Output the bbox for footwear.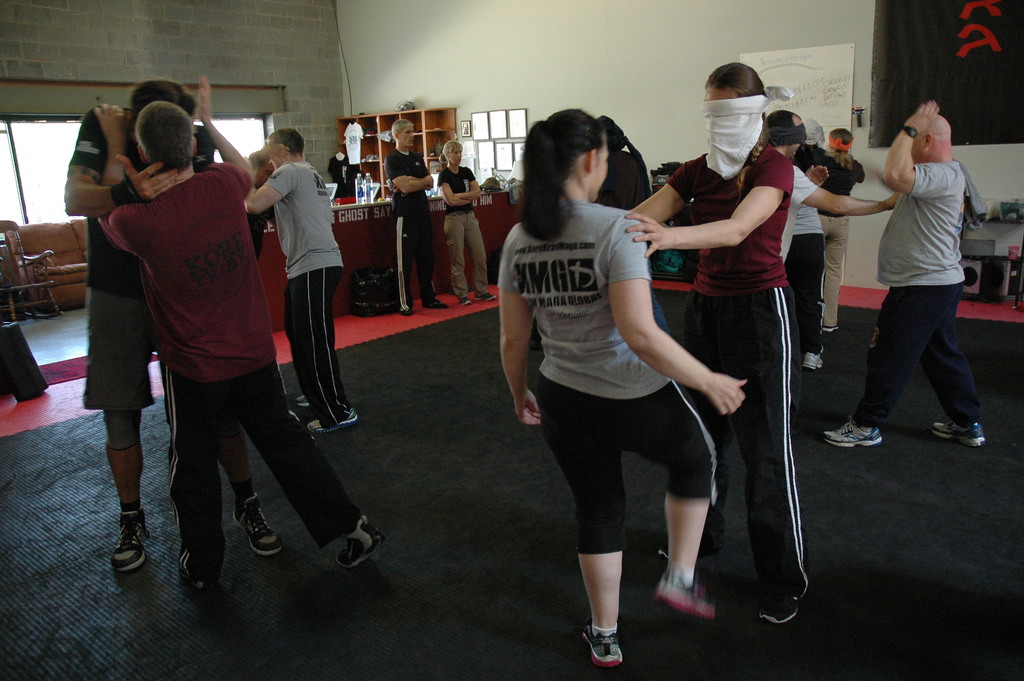
bbox=[310, 407, 357, 431].
